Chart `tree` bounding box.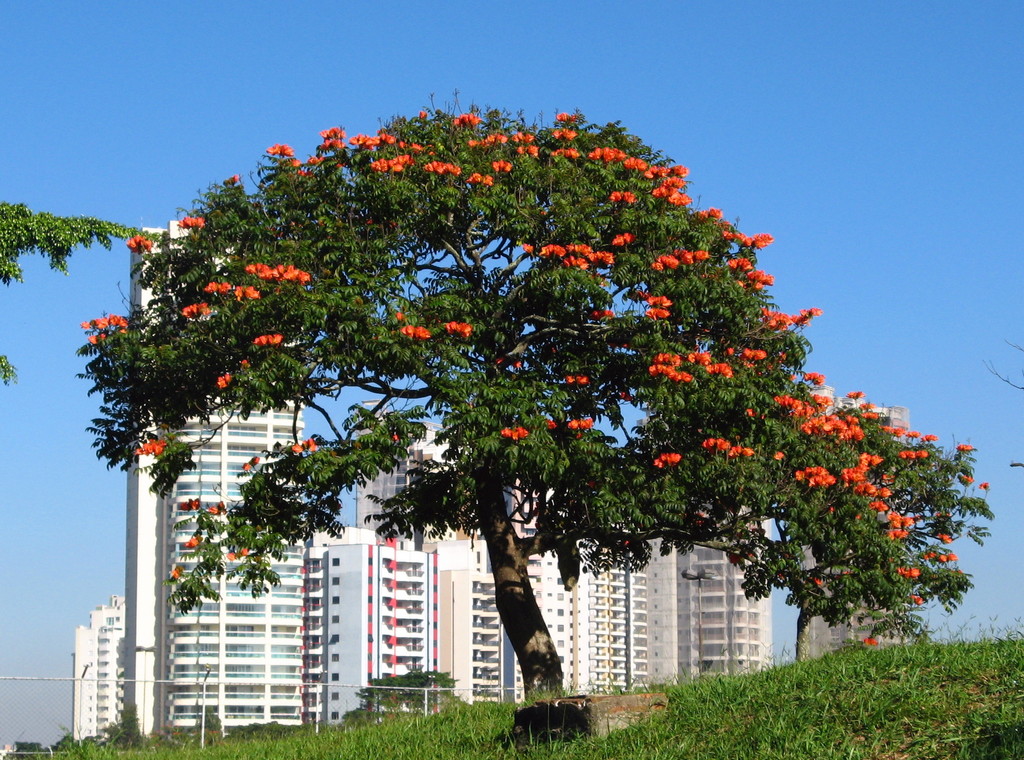
Charted: (362,662,456,720).
